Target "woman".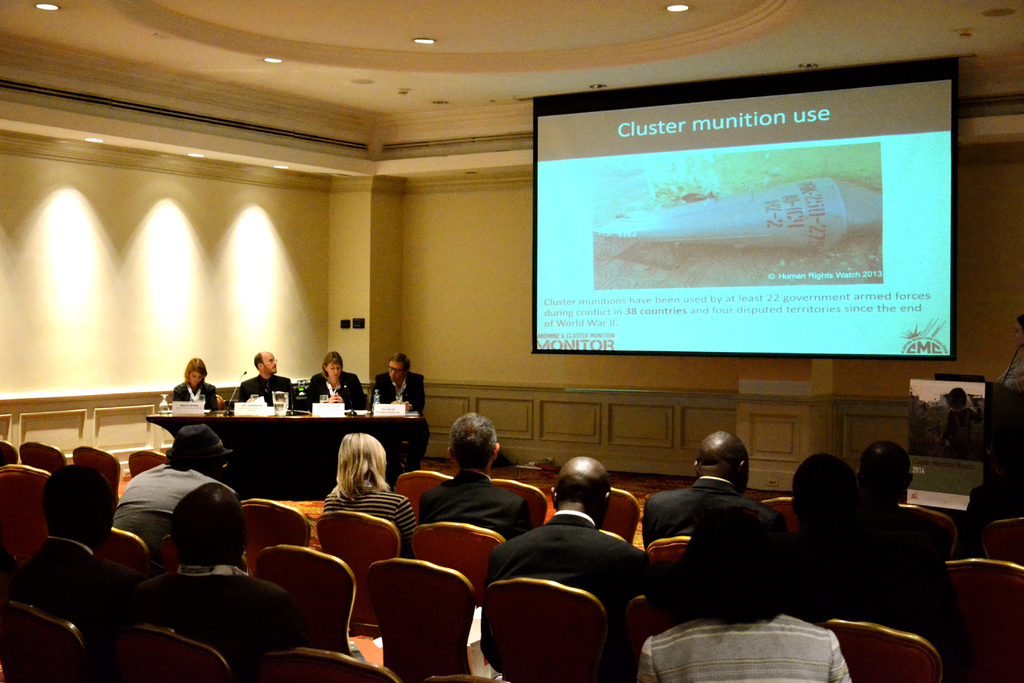
Target region: l=307, t=440, r=393, b=540.
